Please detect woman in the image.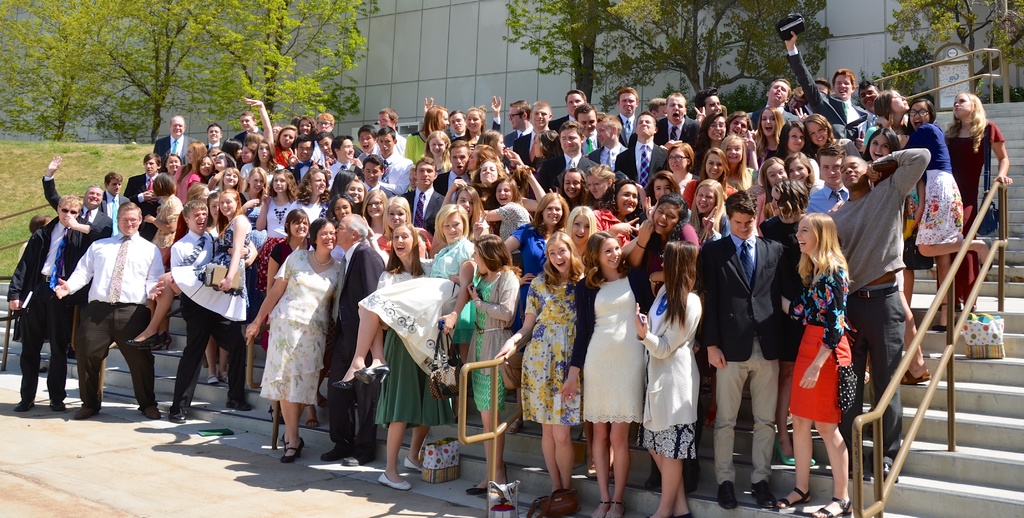
136,174,200,350.
